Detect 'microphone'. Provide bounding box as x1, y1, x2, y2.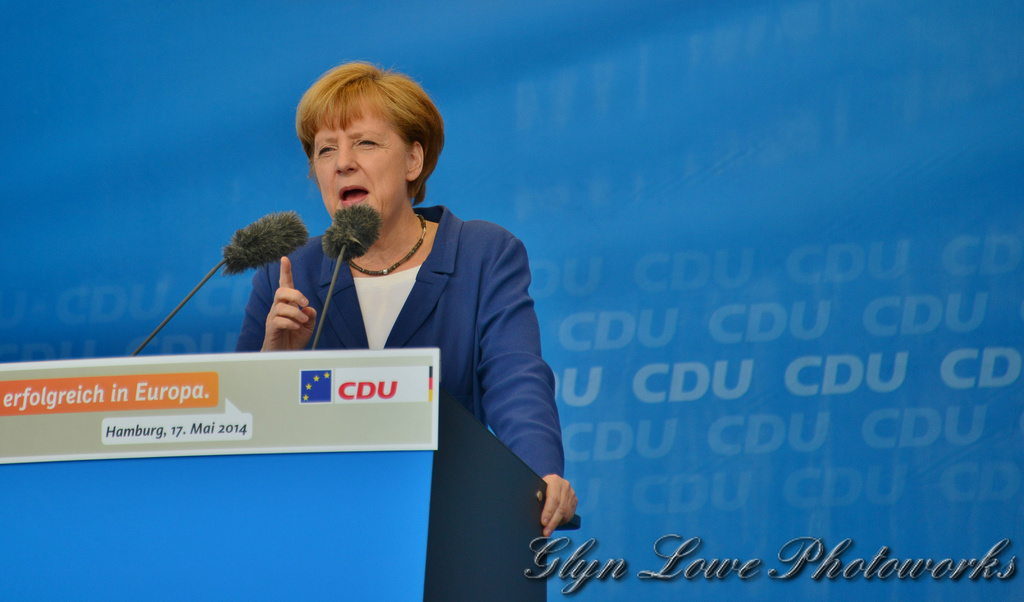
220, 209, 307, 282.
